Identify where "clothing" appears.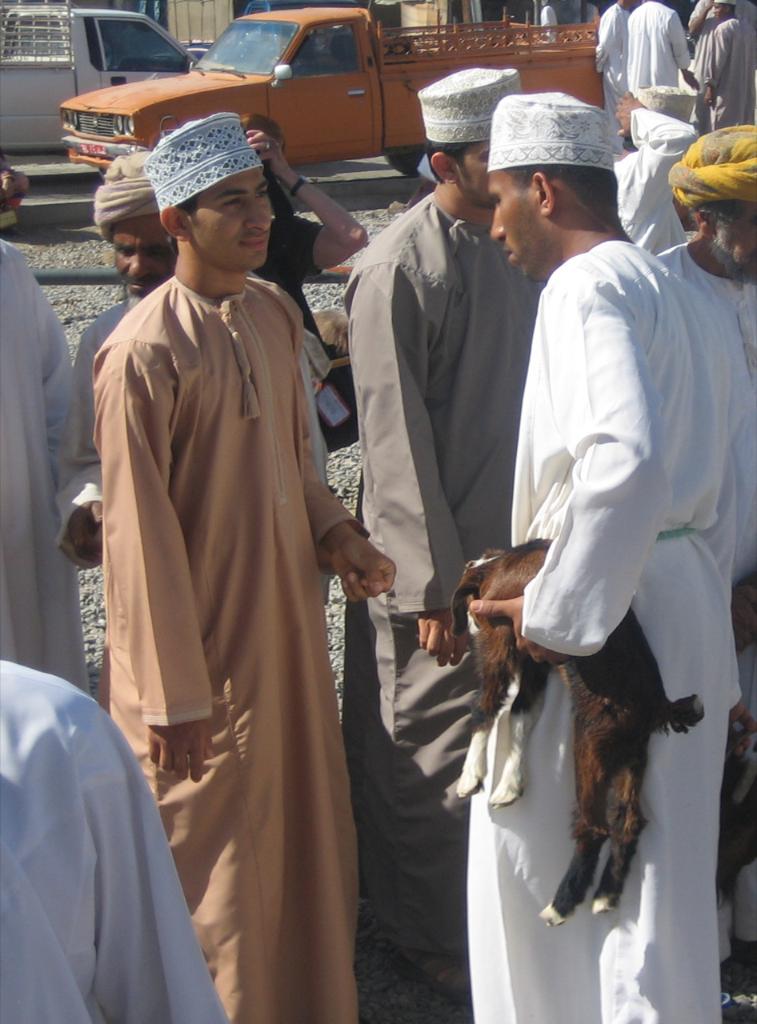
Appears at bbox=(641, 242, 756, 390).
